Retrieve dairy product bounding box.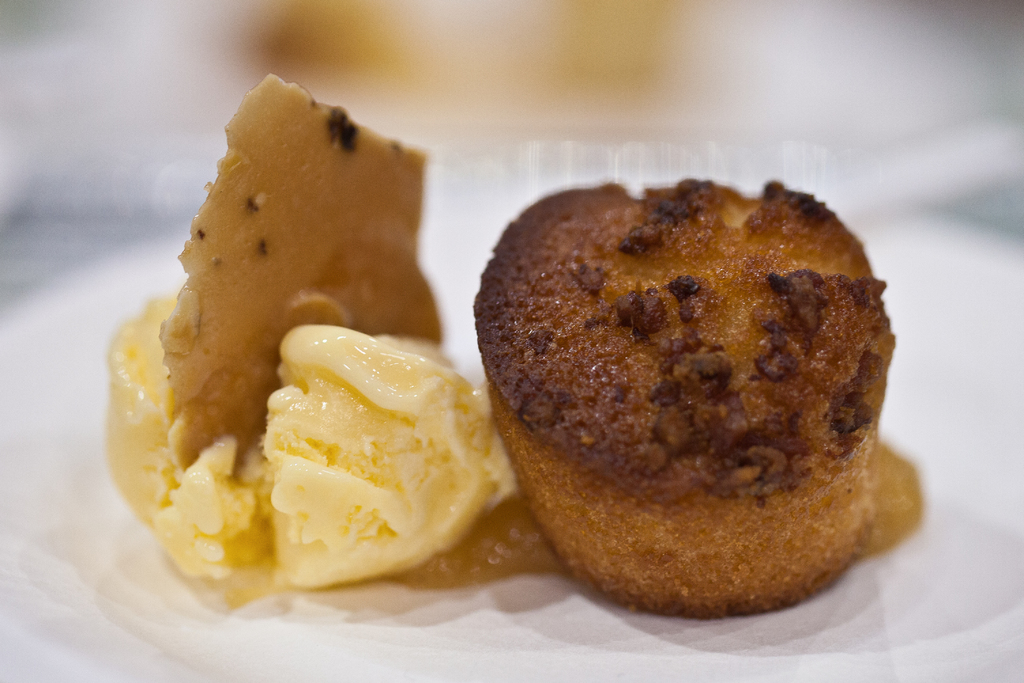
Bounding box: (107,299,524,612).
